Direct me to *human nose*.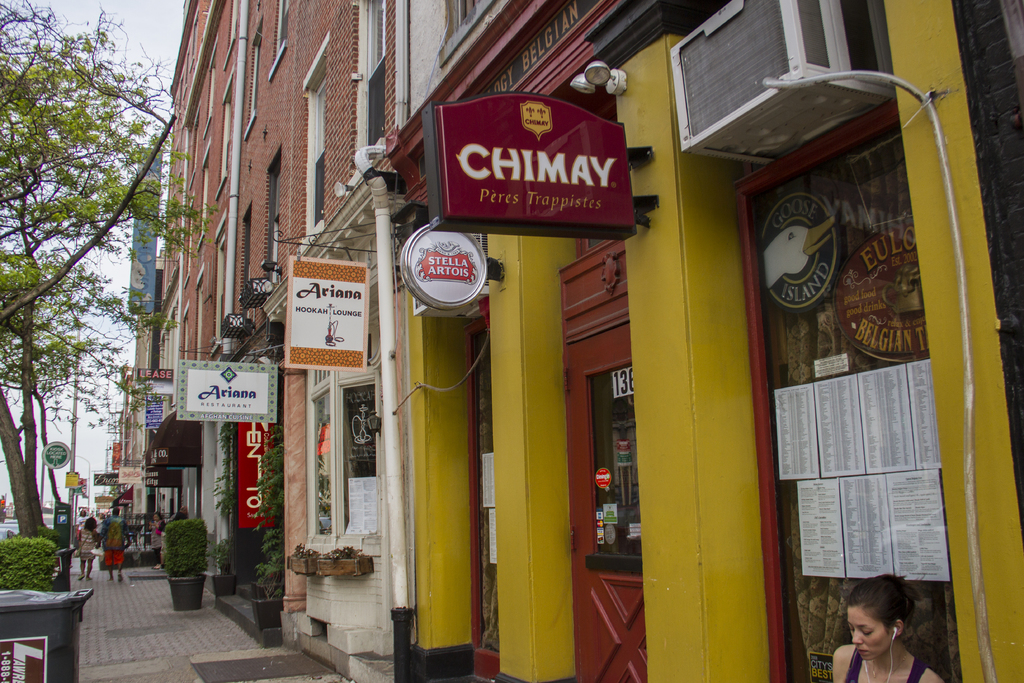
Direction: 851, 627, 862, 643.
